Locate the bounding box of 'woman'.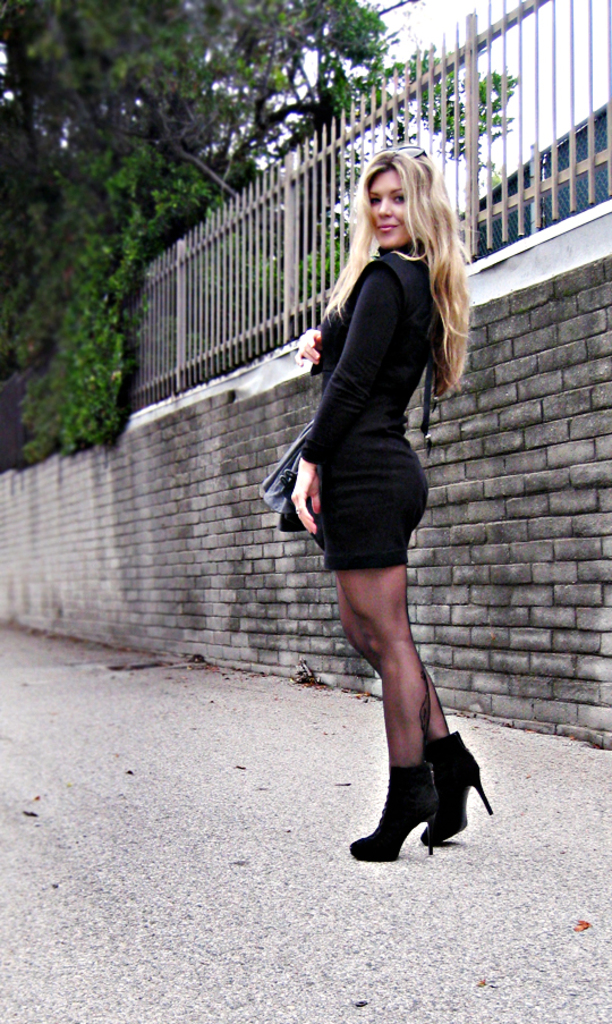
Bounding box: detection(269, 132, 475, 840).
